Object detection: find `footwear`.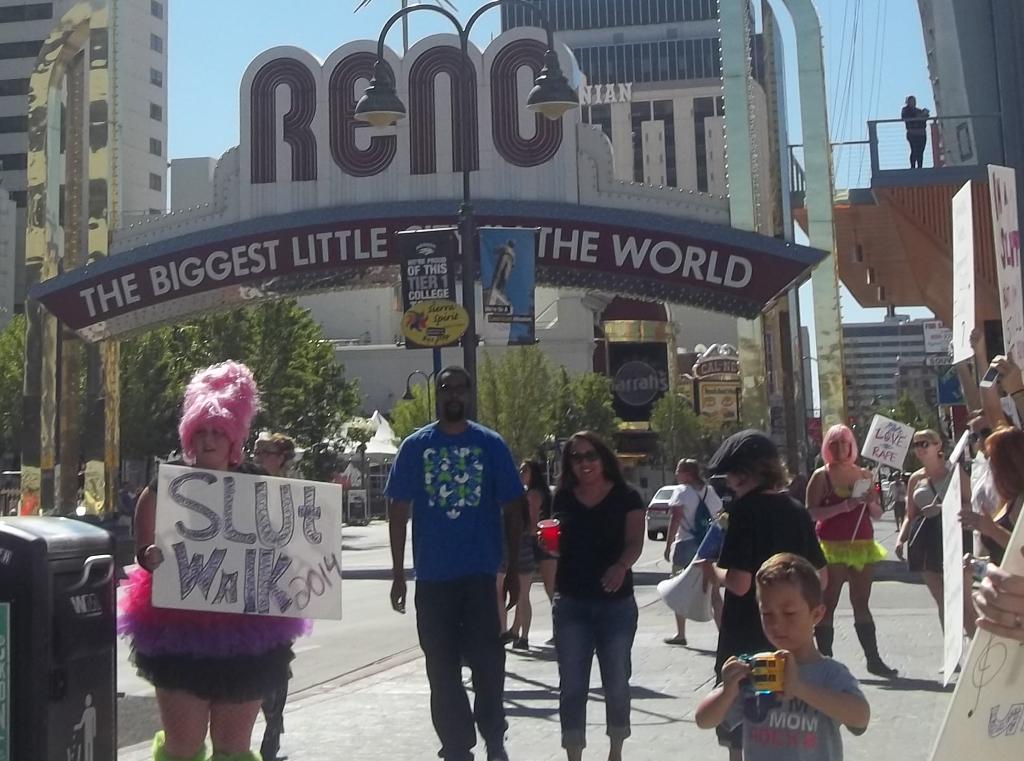
region(502, 624, 515, 648).
